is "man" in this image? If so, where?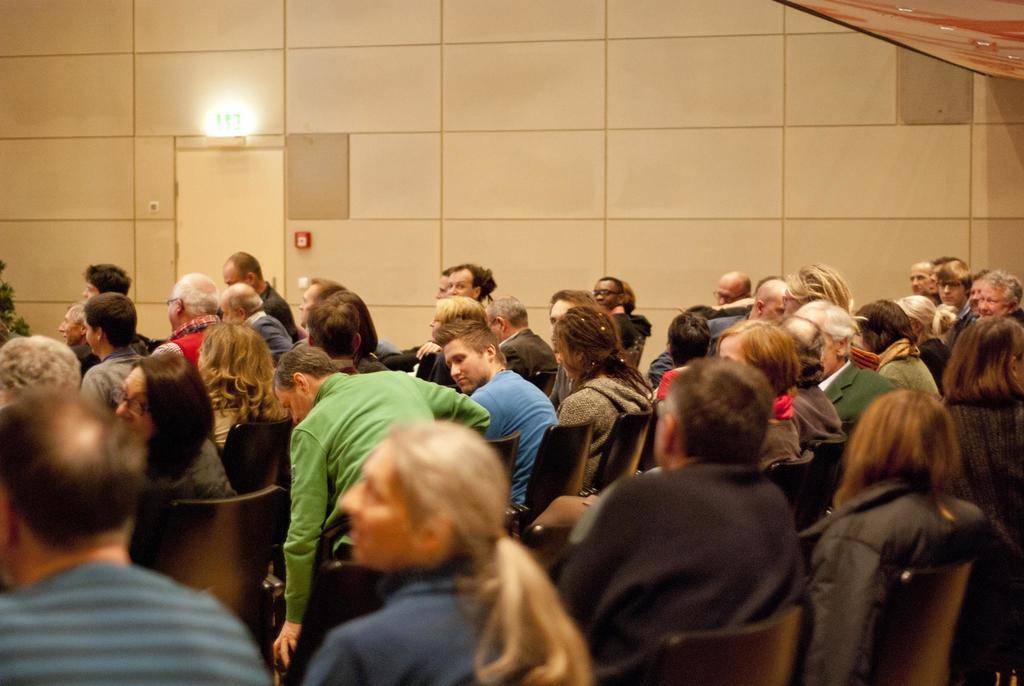
Yes, at detection(968, 269, 987, 320).
